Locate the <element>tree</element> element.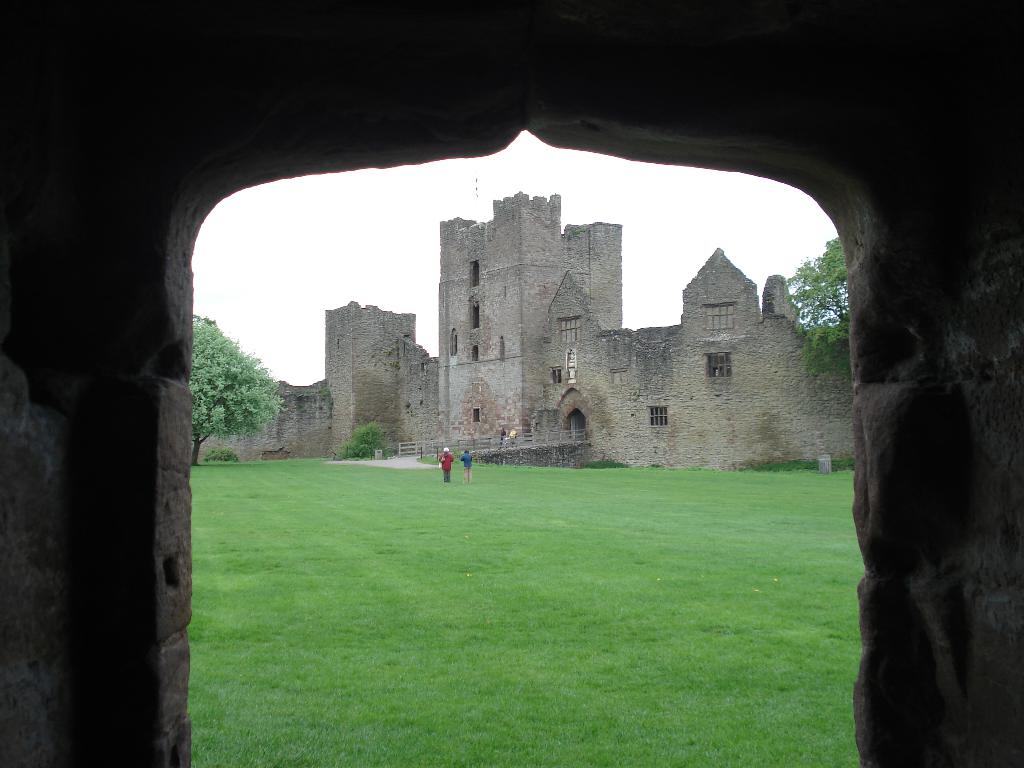
Element bbox: bbox(186, 319, 281, 468).
